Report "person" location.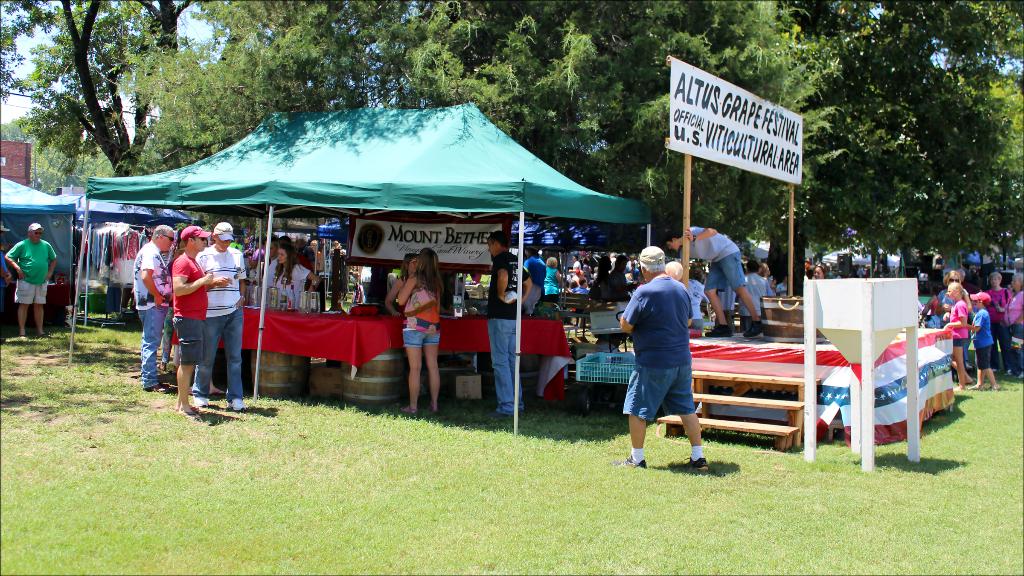
Report: select_region(942, 281, 972, 383).
